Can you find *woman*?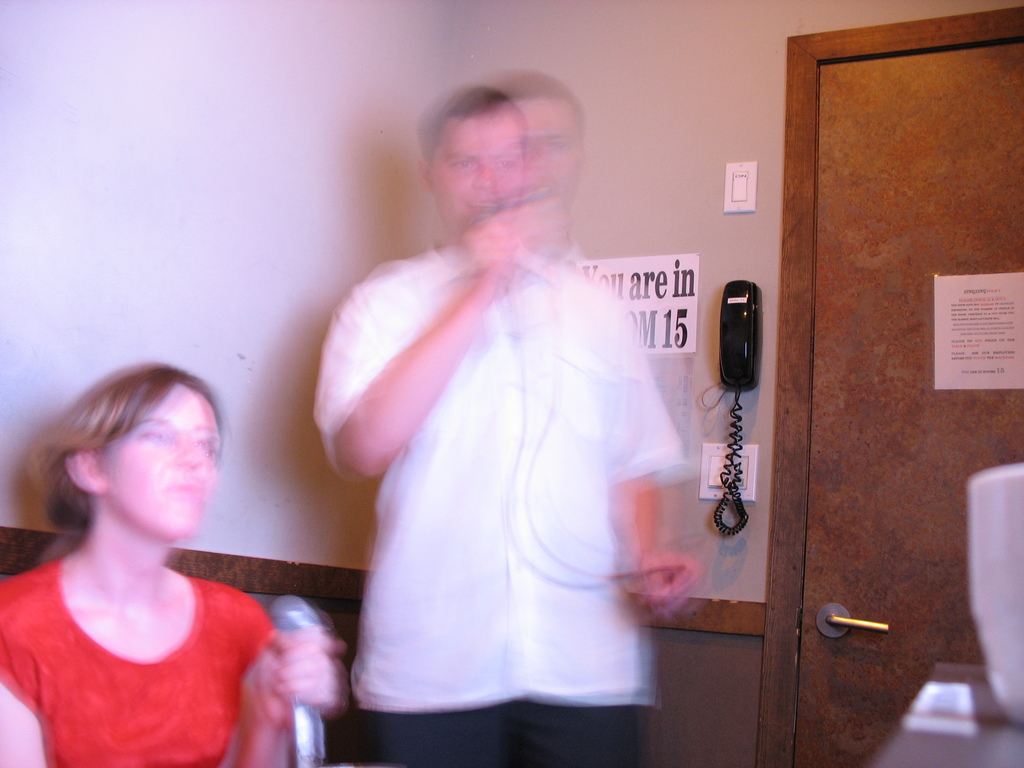
Yes, bounding box: (0, 341, 301, 765).
